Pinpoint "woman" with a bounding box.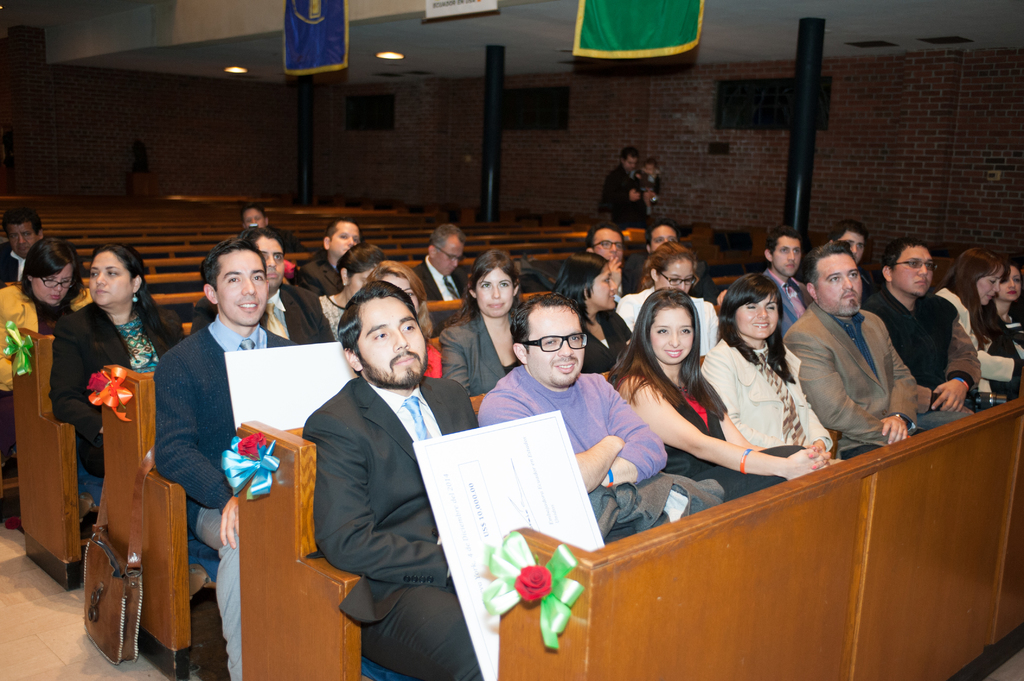
locate(552, 252, 634, 374).
